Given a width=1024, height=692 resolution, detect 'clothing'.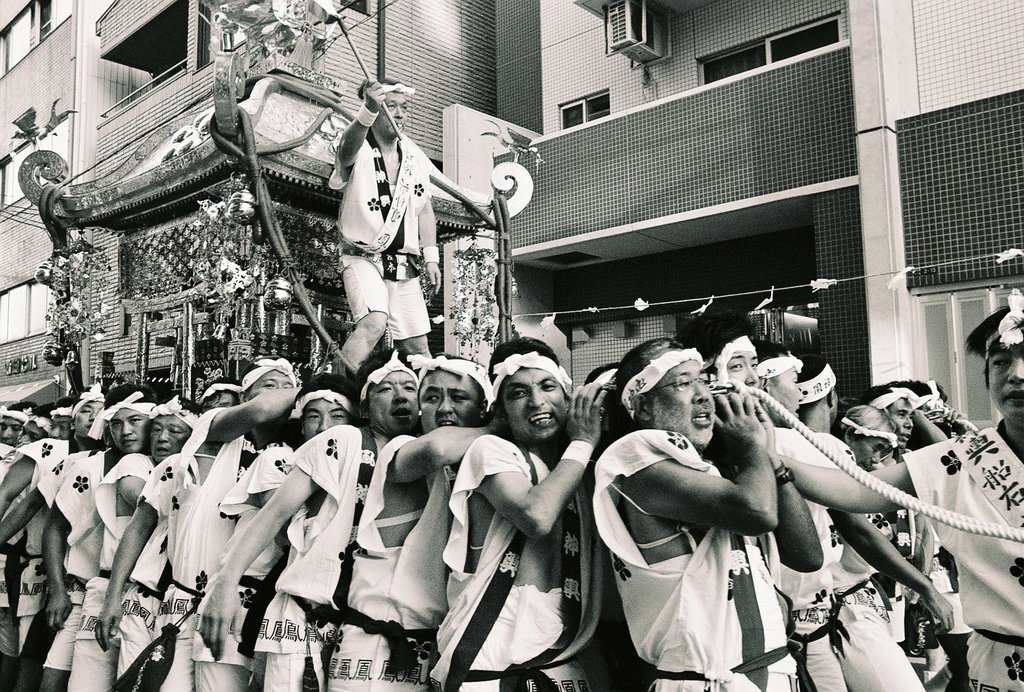
bbox=[63, 445, 155, 691].
